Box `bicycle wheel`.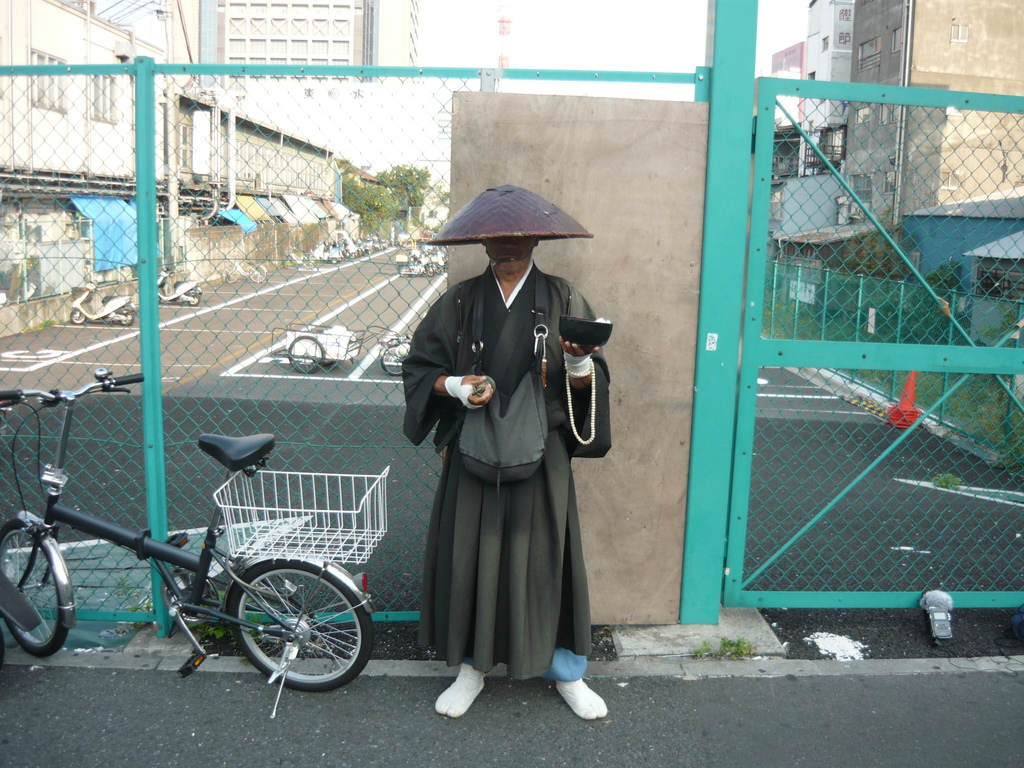
locate(0, 518, 72, 663).
